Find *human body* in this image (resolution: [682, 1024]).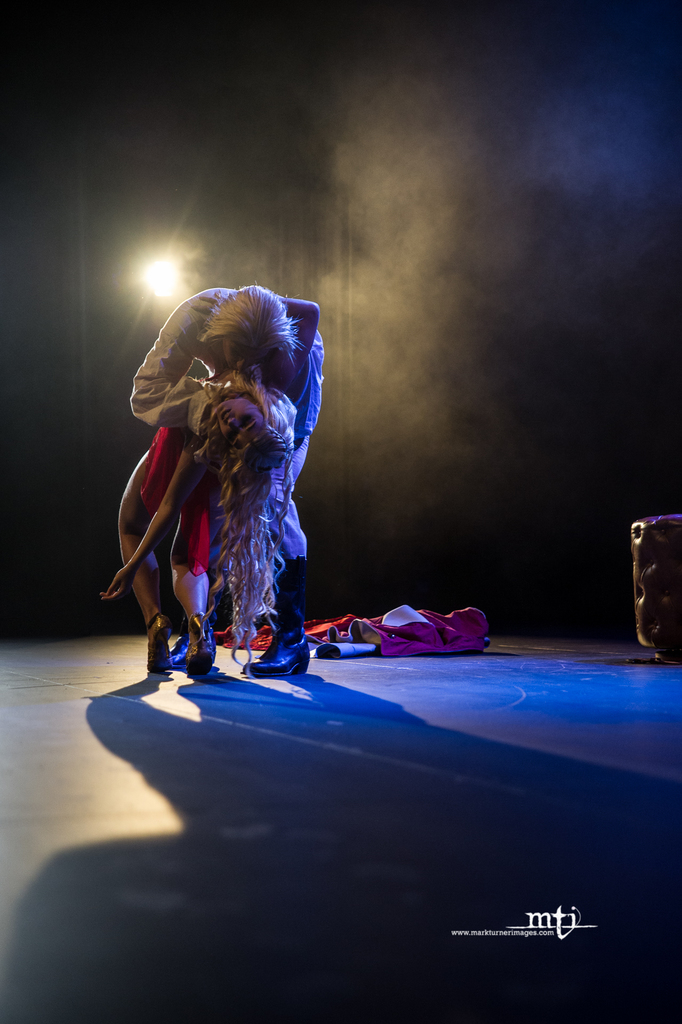
left=95, top=366, right=300, bottom=672.
